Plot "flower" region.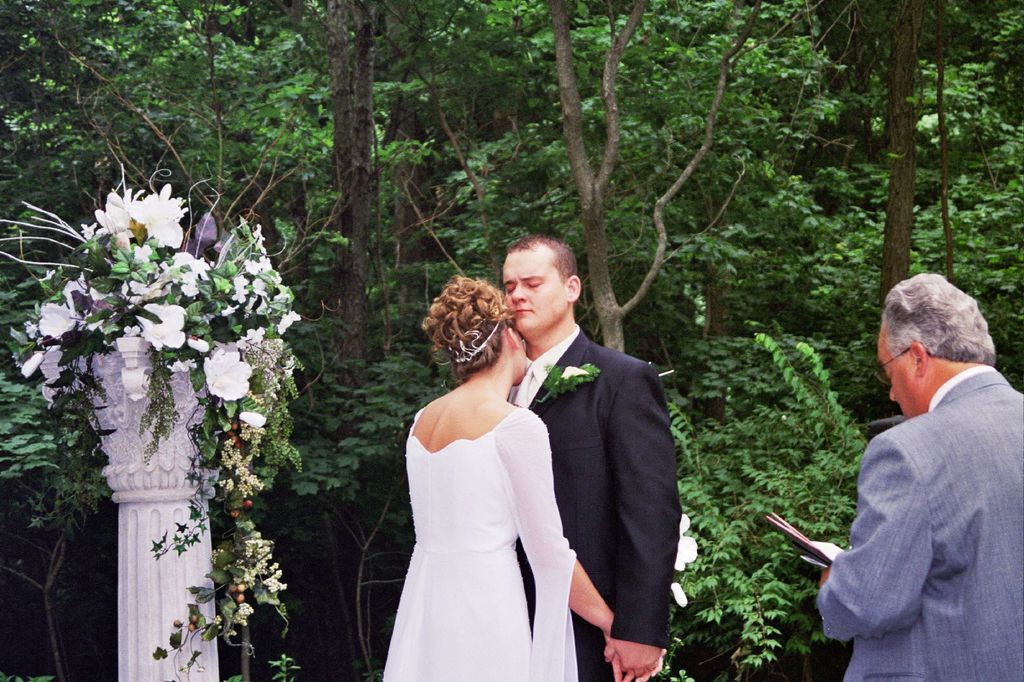
Plotted at region(675, 516, 697, 568).
